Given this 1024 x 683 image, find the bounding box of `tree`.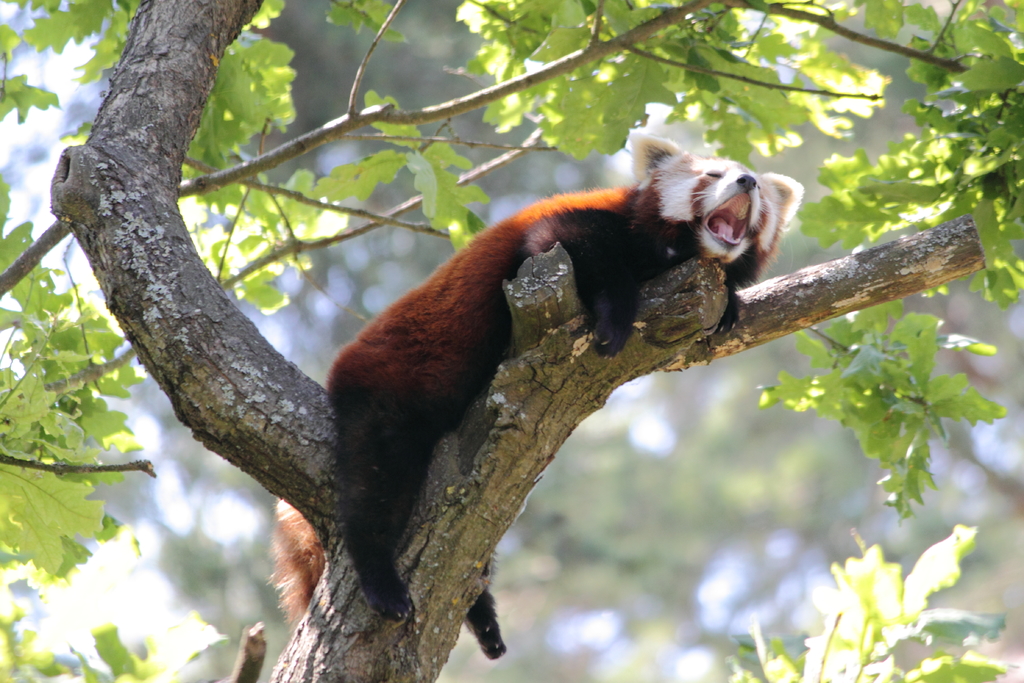
Rect(0, 0, 1023, 682).
